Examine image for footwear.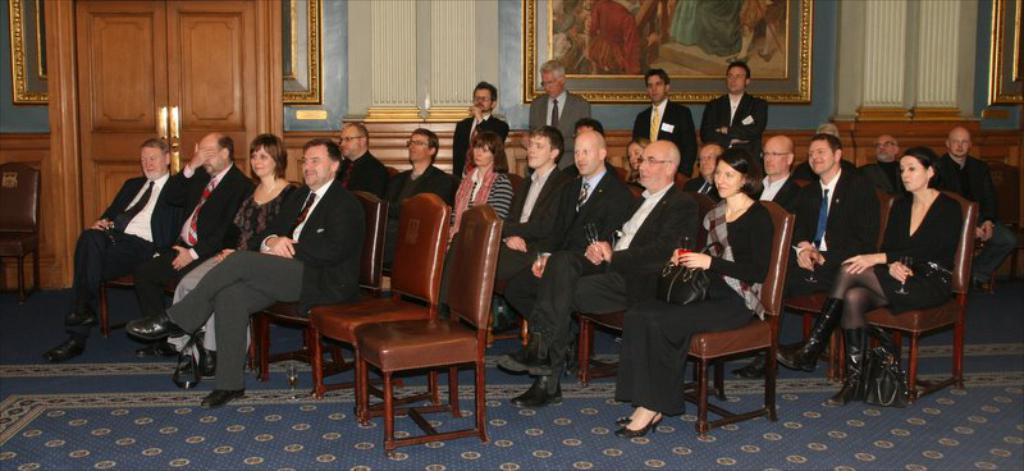
Examination result: {"left": 823, "top": 320, "right": 865, "bottom": 404}.
